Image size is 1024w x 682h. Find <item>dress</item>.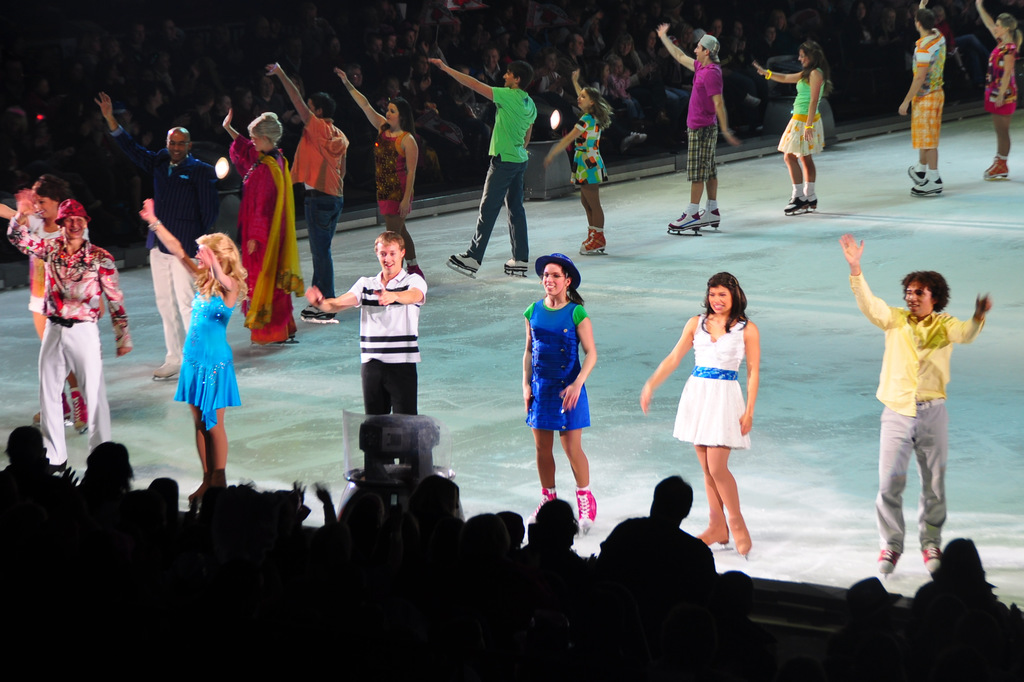
bbox(371, 127, 411, 221).
